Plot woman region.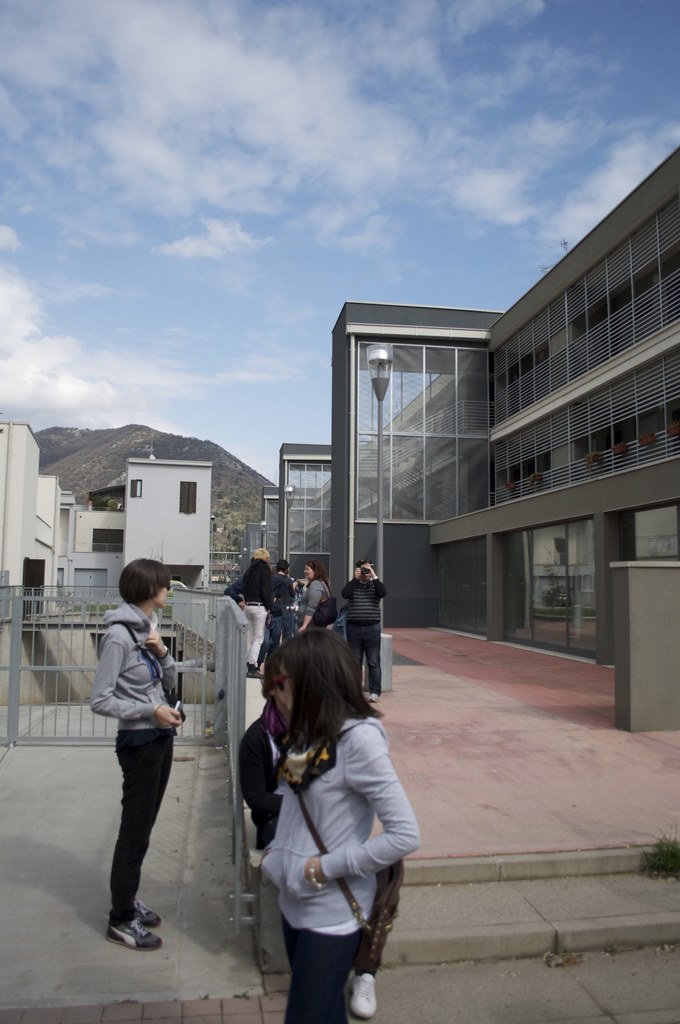
Plotted at [86, 554, 188, 950].
